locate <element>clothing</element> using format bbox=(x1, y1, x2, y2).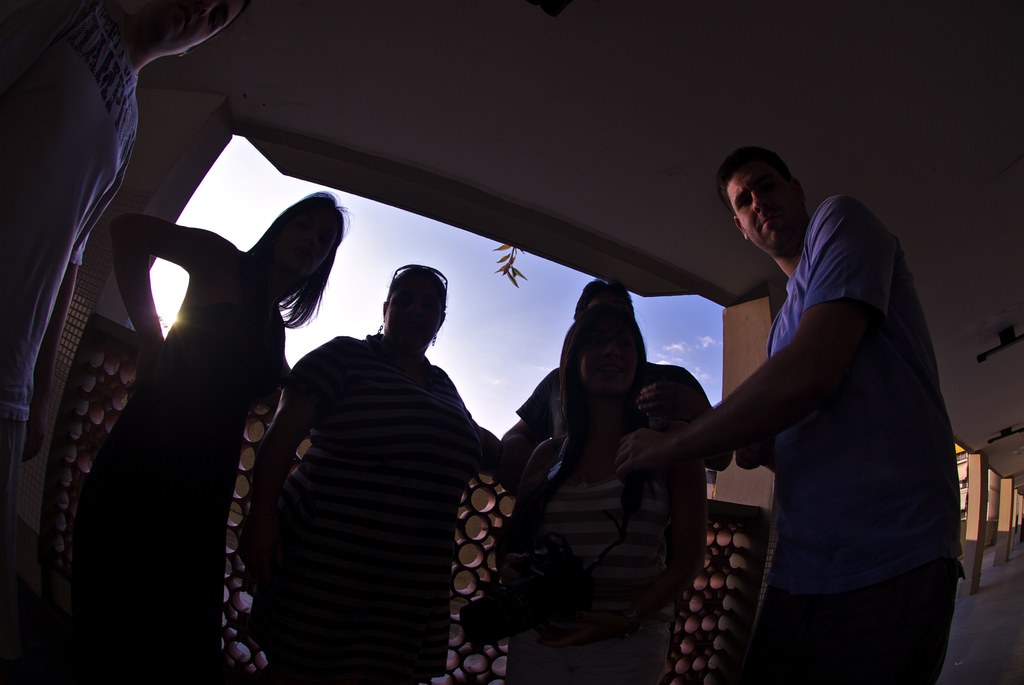
bbox=(515, 366, 705, 507).
